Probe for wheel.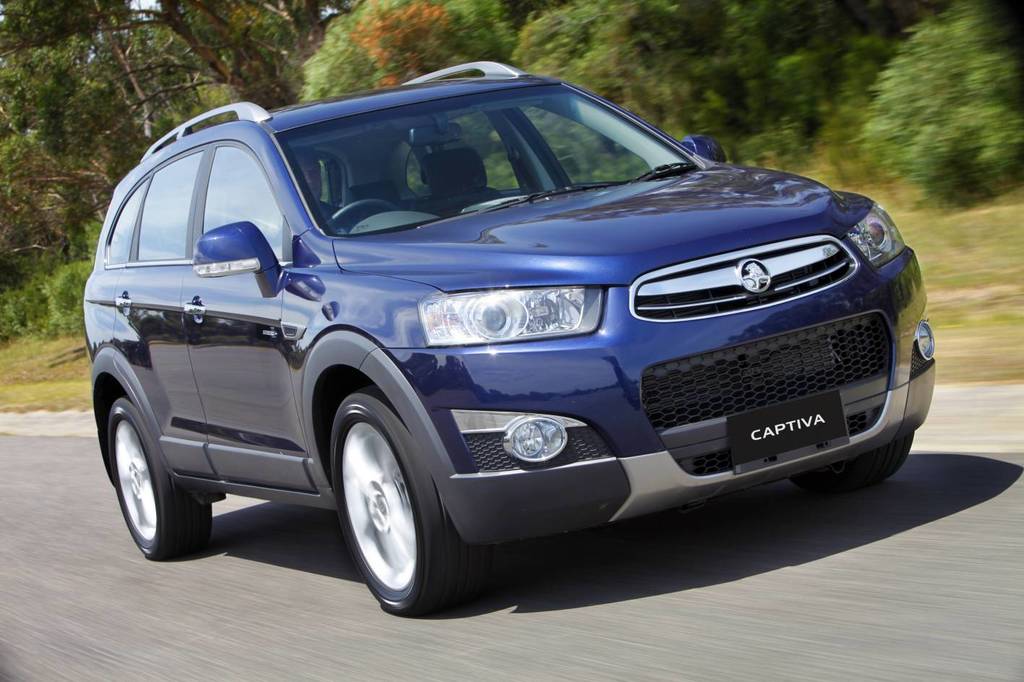
Probe result: locate(328, 197, 398, 224).
